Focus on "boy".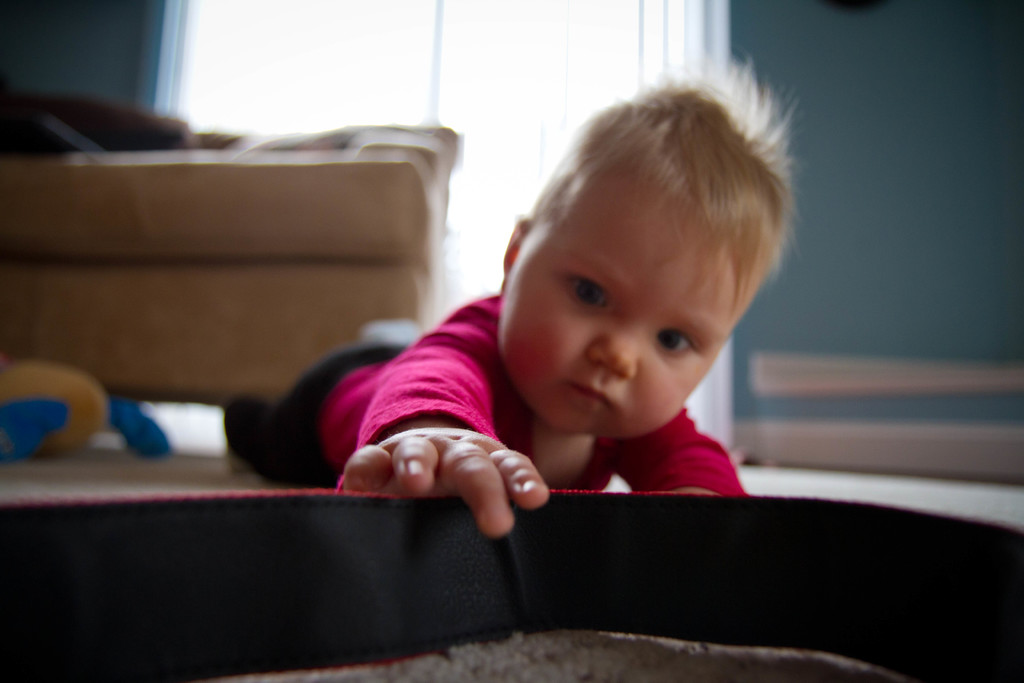
Focused at [293,79,833,573].
